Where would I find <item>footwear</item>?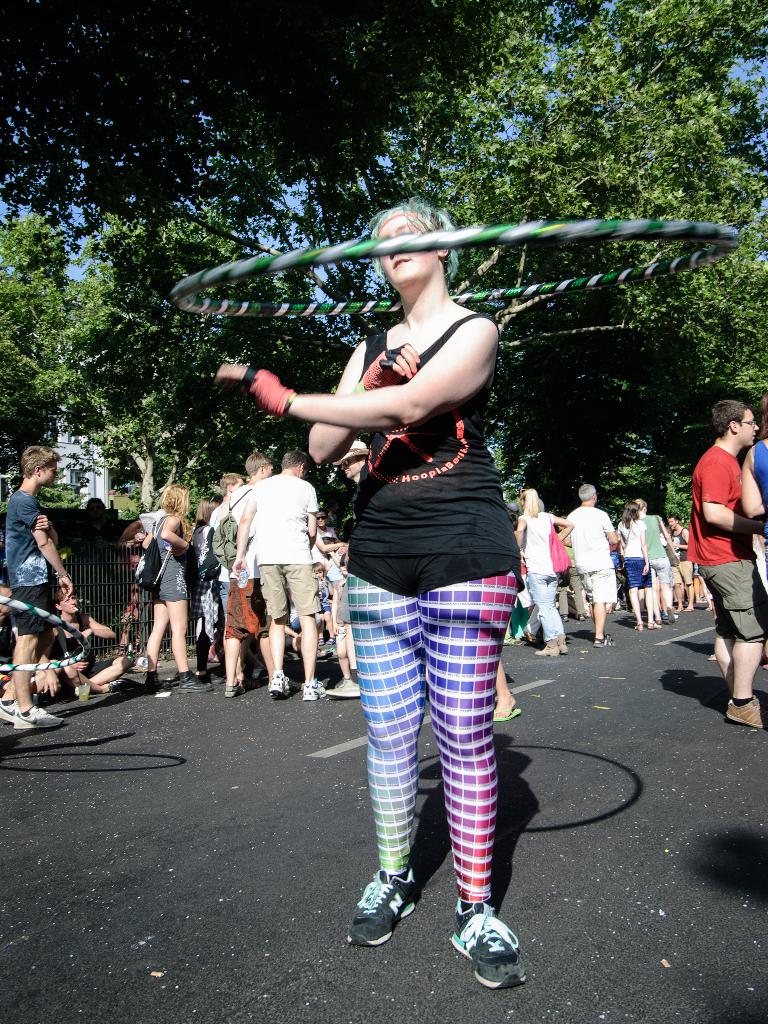
At bbox=[525, 630, 537, 643].
